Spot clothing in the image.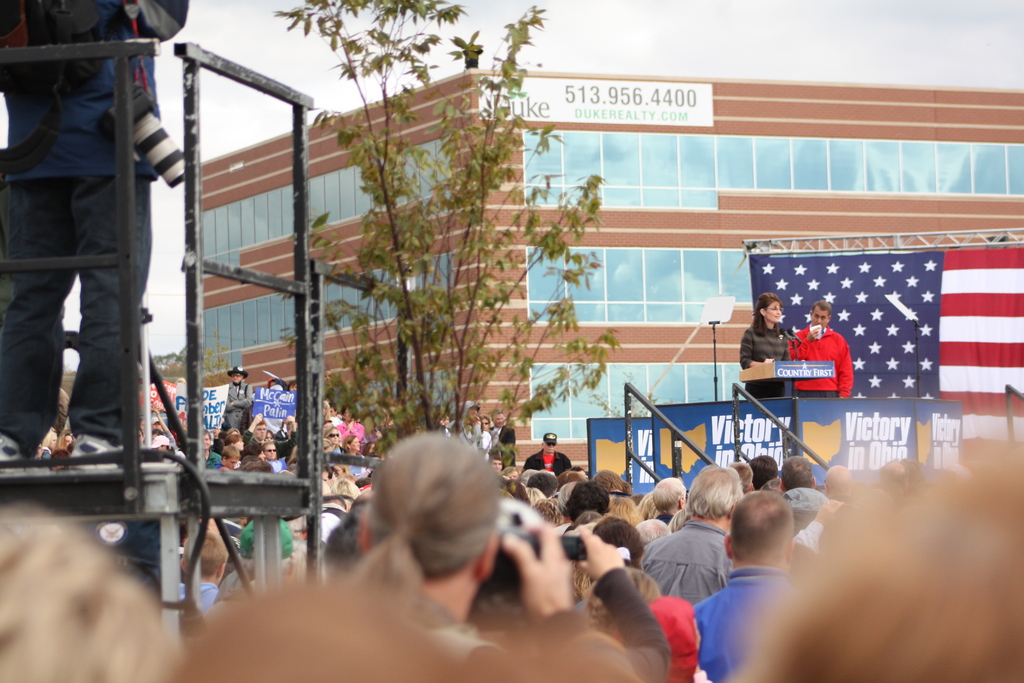
clothing found at [x1=795, y1=305, x2=863, y2=404].
